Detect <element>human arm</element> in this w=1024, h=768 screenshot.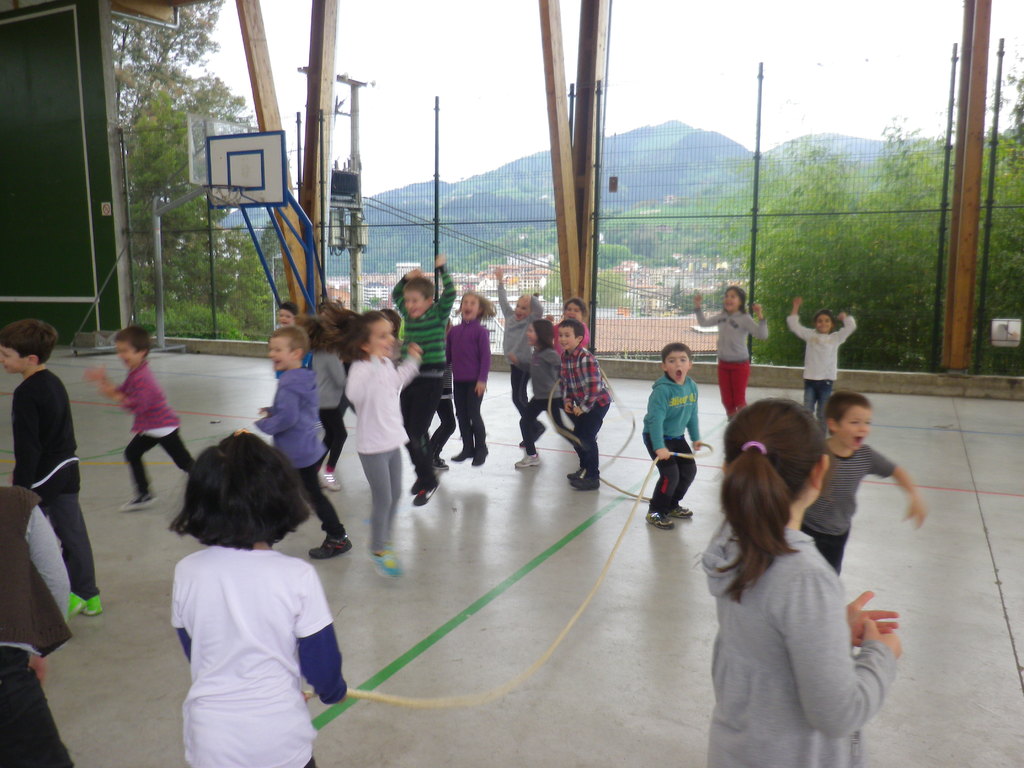
Detection: (x1=394, y1=343, x2=424, y2=384).
